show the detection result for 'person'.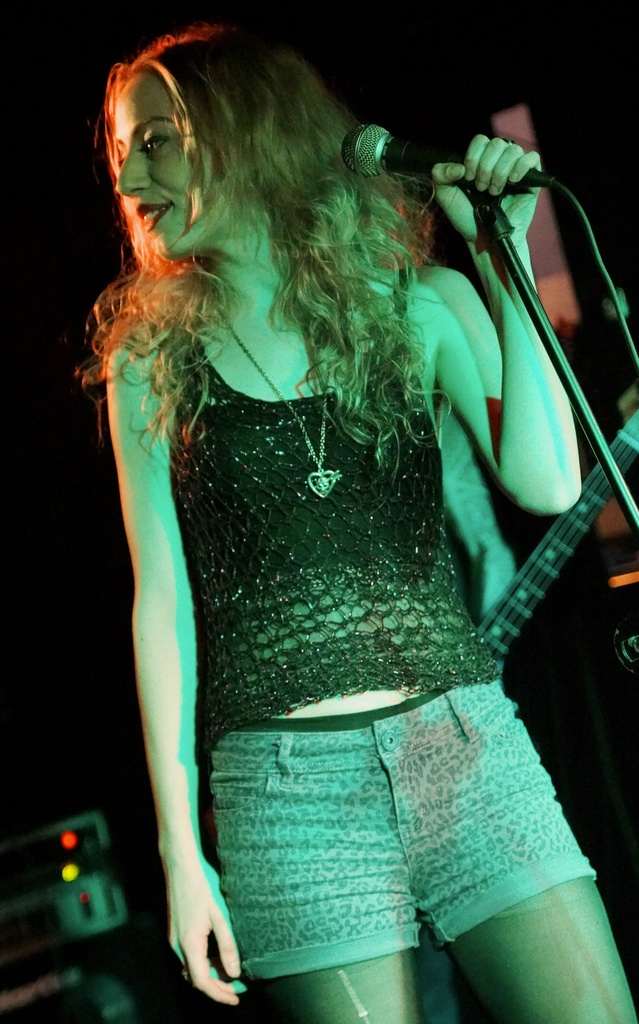
box=[76, 22, 638, 1023].
